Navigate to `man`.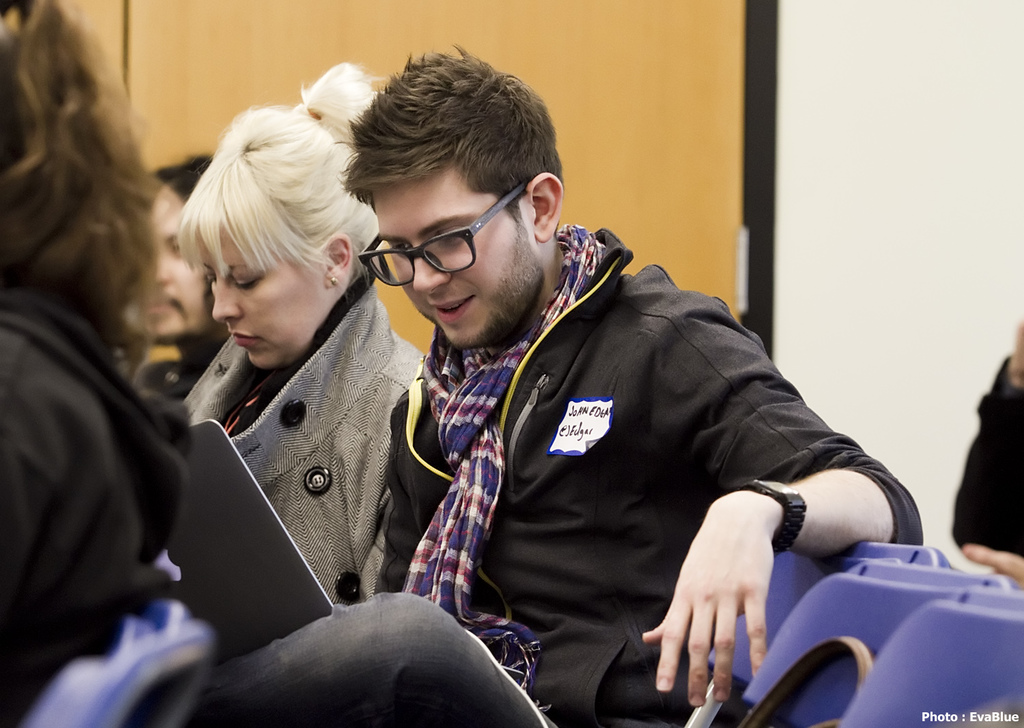
Navigation target: select_region(142, 154, 231, 399).
